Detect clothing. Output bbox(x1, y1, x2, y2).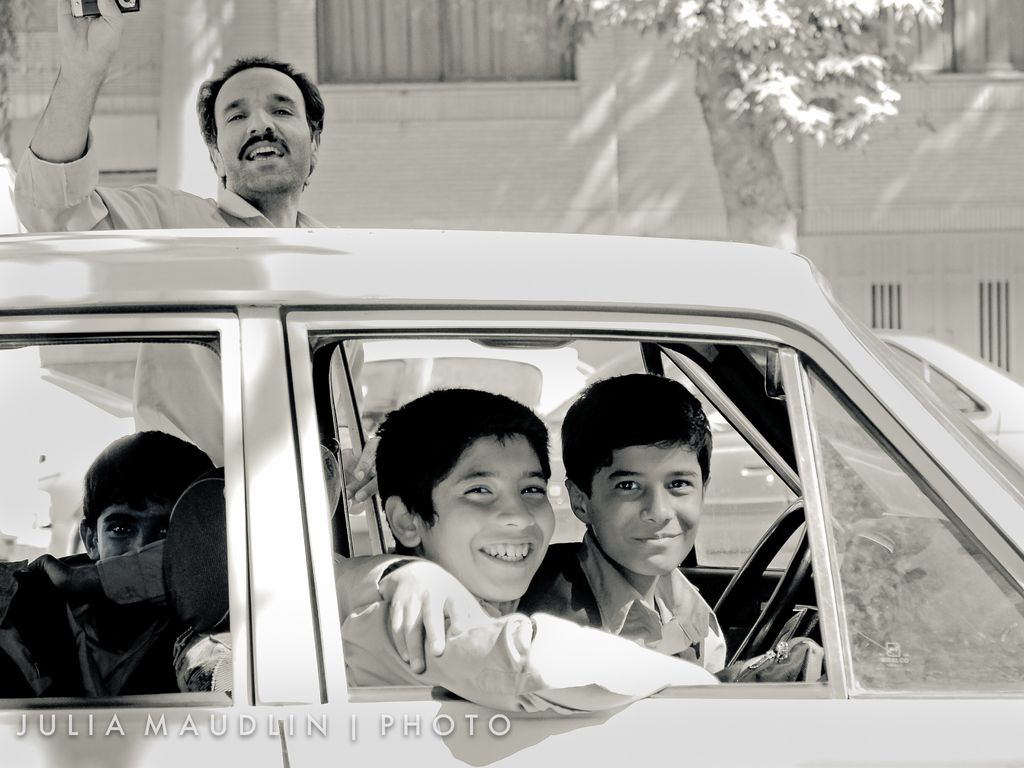
bbox(11, 130, 324, 229).
